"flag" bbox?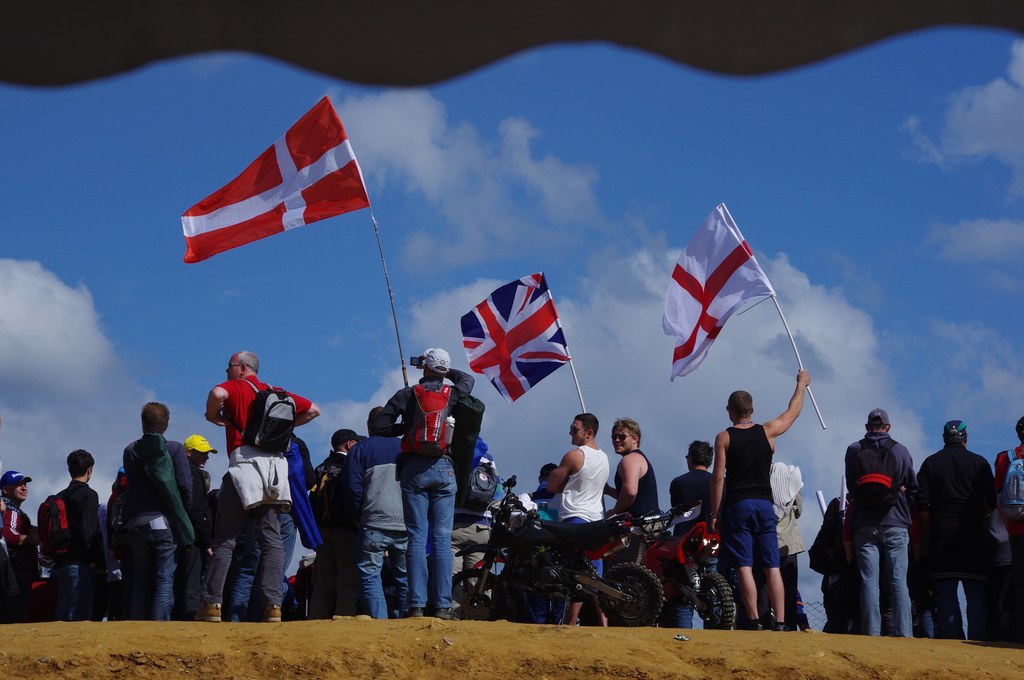
{"left": 456, "top": 270, "right": 573, "bottom": 411}
